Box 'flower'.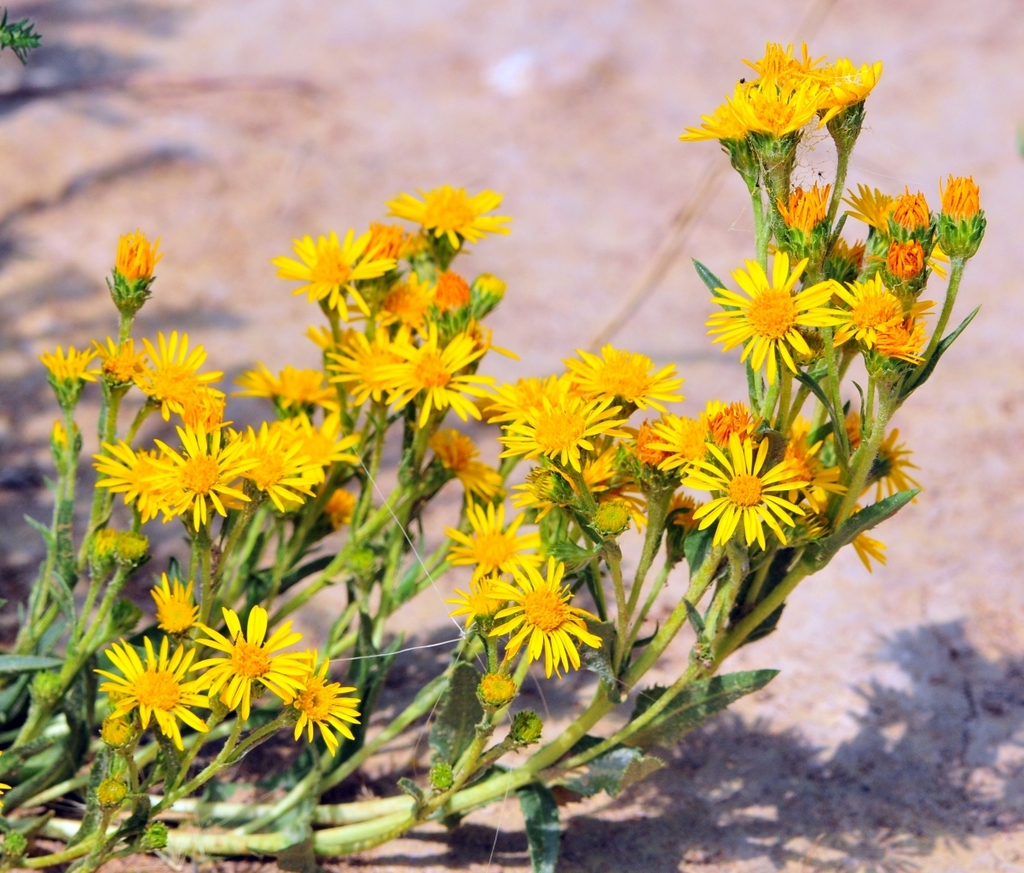
<region>741, 48, 876, 121</region>.
